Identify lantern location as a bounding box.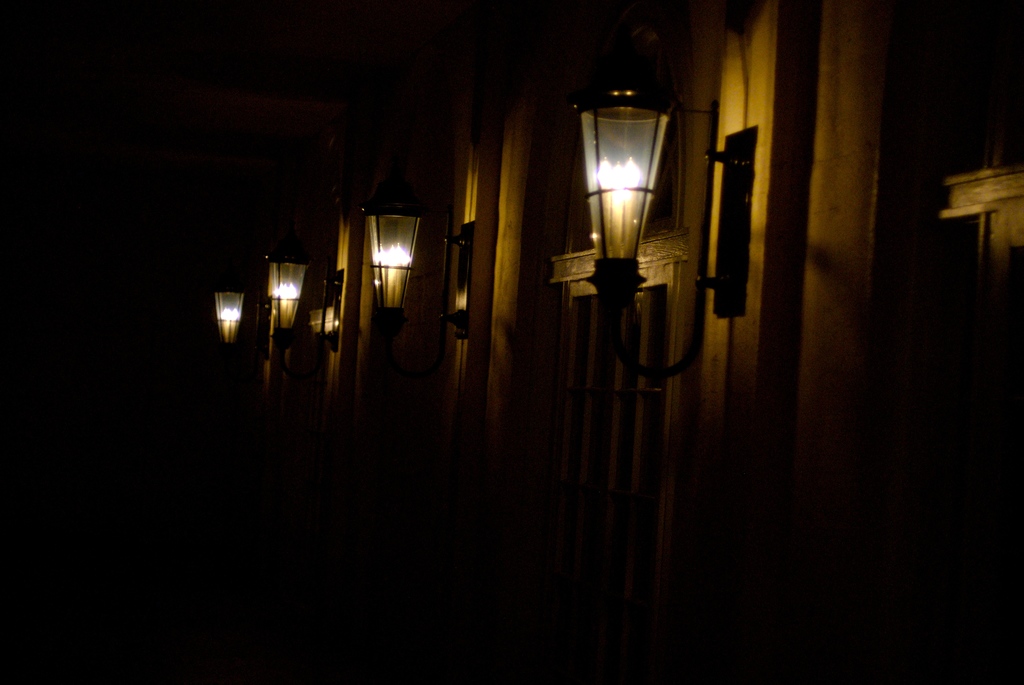
region(358, 198, 428, 346).
